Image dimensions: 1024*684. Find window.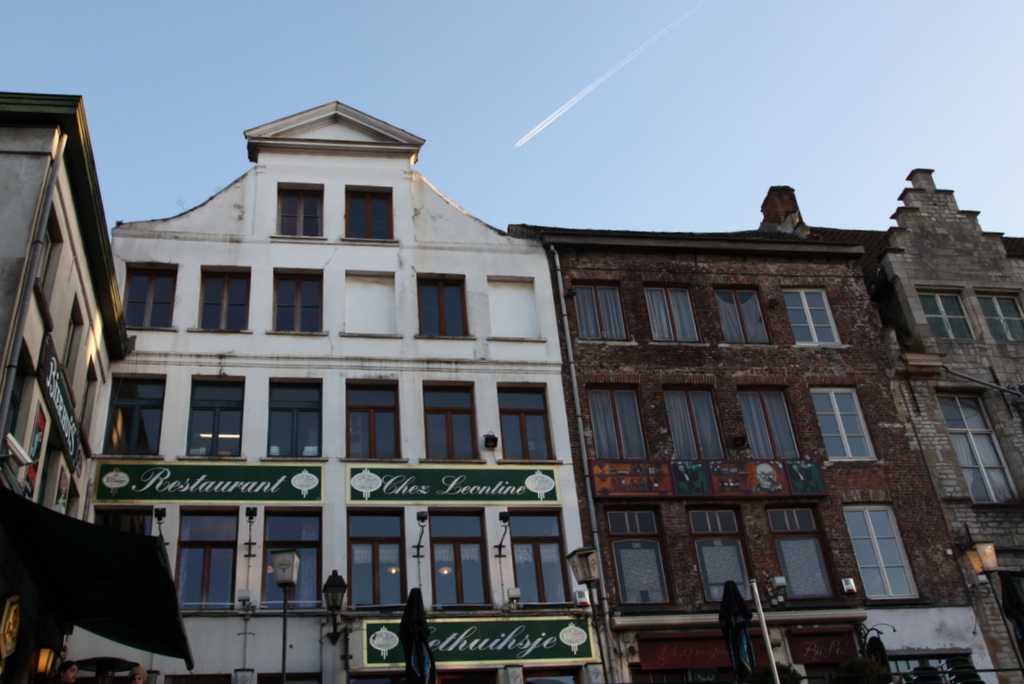
Rect(272, 190, 322, 237).
